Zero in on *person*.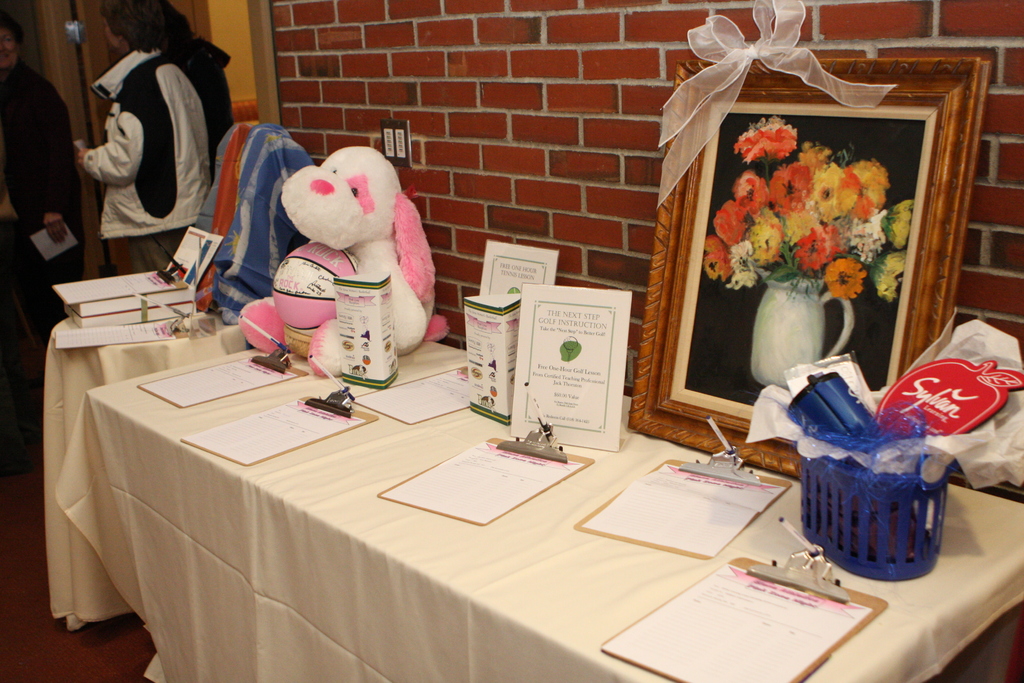
Zeroed in: (78,0,209,273).
